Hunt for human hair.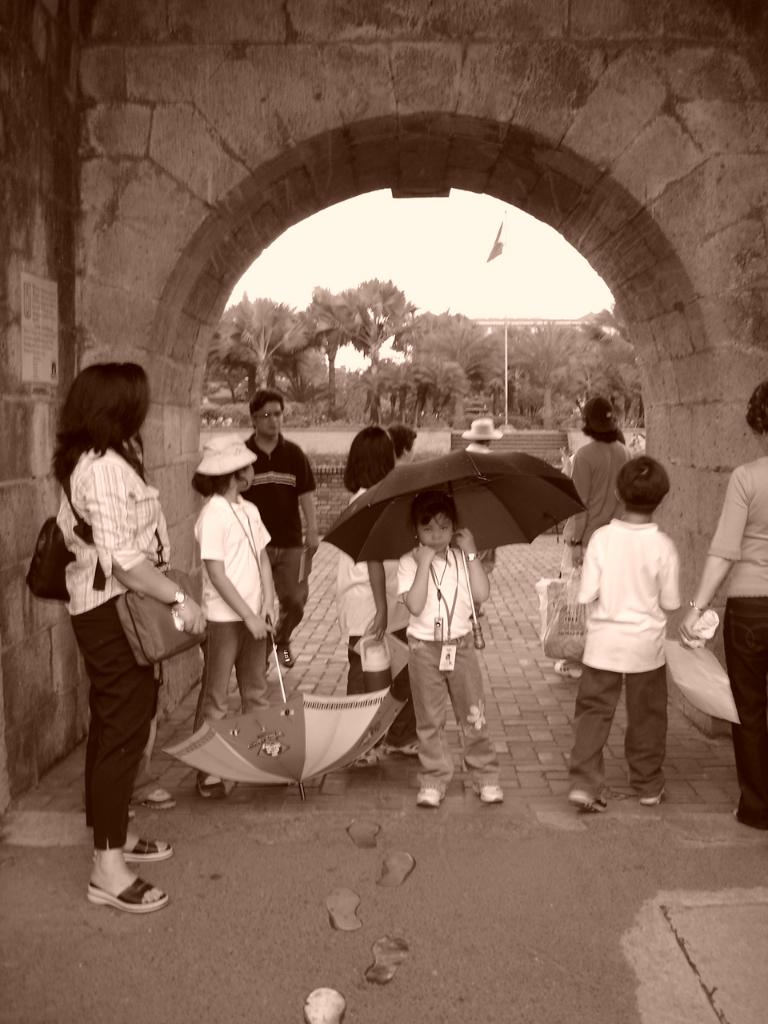
Hunted down at pyautogui.locateOnScreen(588, 398, 630, 449).
